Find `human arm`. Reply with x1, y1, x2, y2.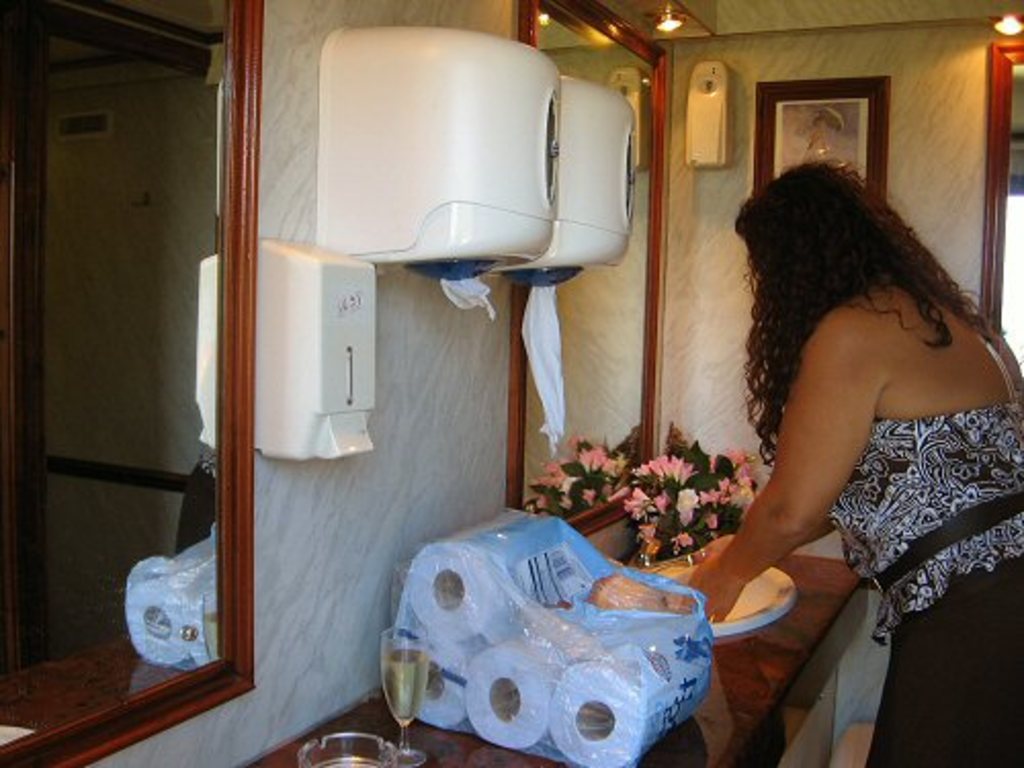
705, 365, 897, 621.
